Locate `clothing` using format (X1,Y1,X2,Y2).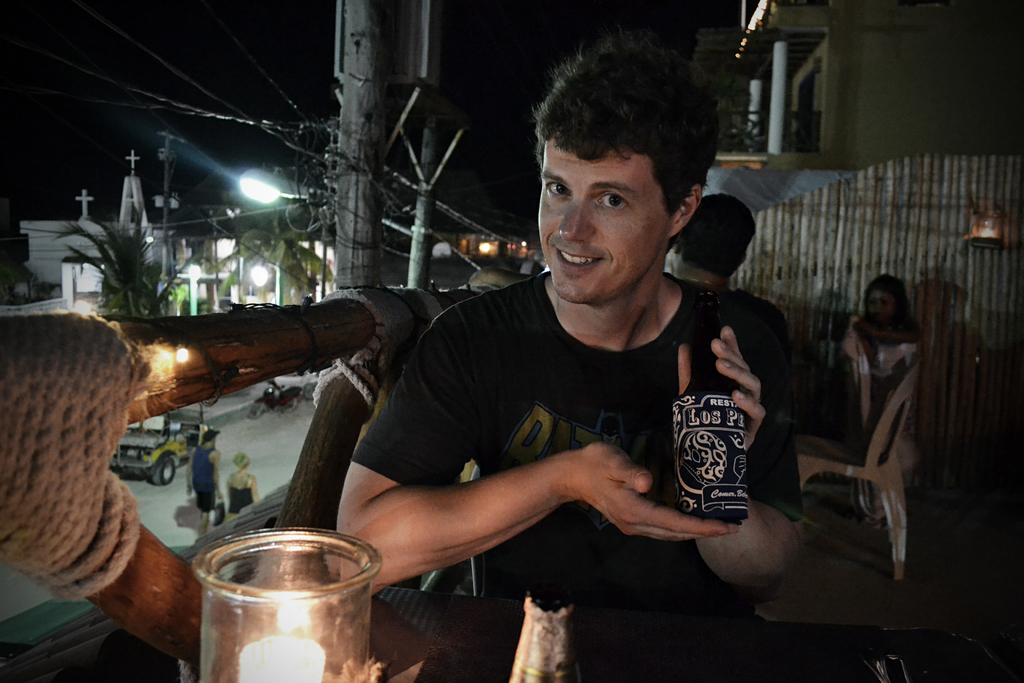
(849,317,919,512).
